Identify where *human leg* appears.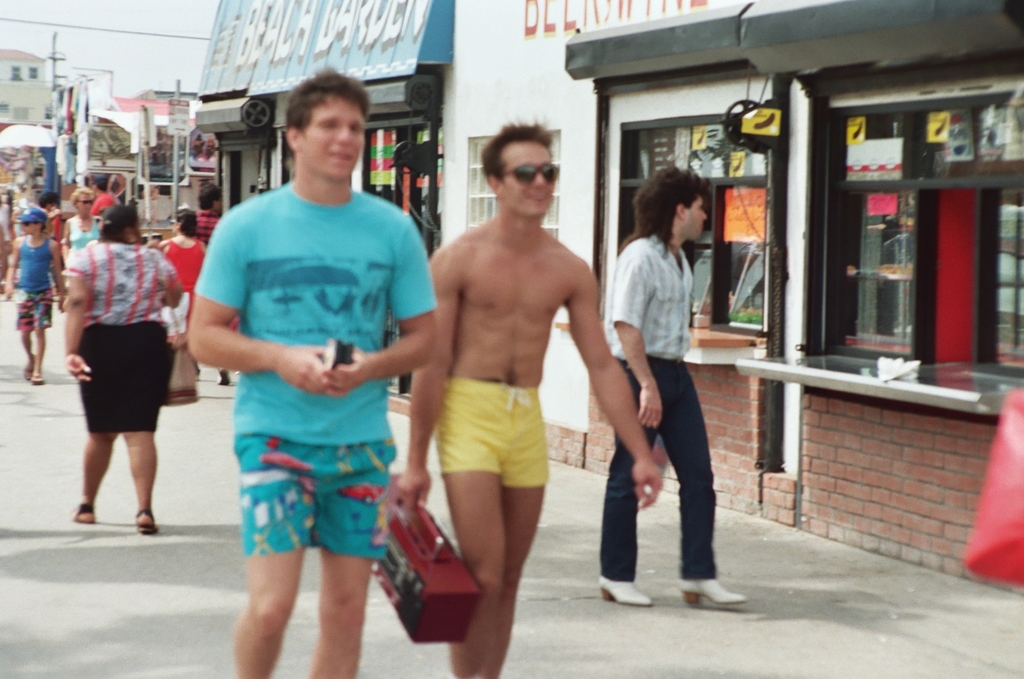
Appears at bbox(20, 329, 34, 375).
